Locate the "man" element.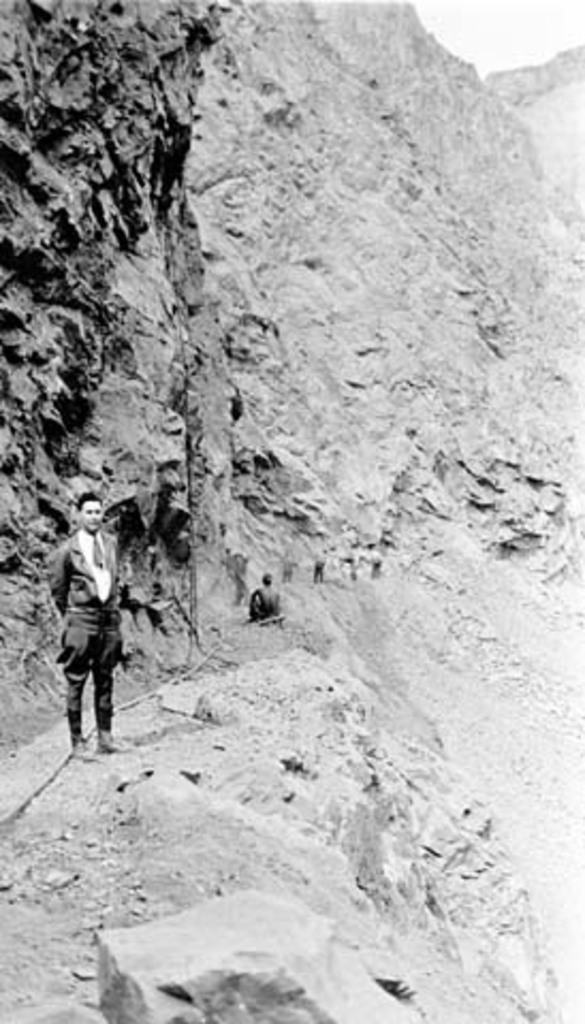
Element bbox: Rect(252, 572, 280, 617).
